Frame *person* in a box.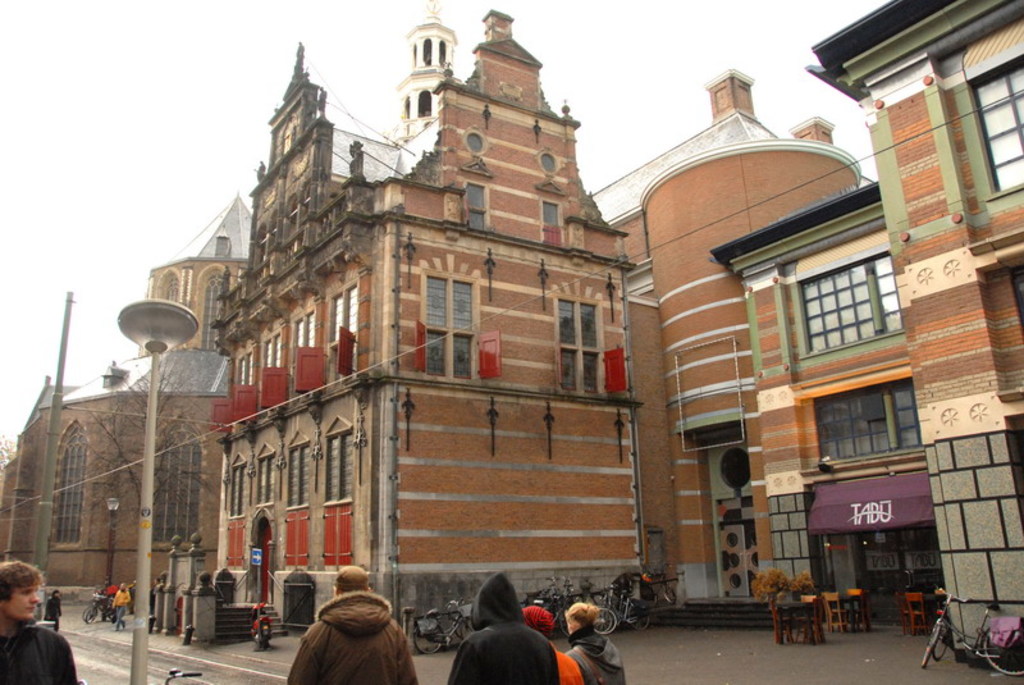
rect(452, 574, 562, 684).
